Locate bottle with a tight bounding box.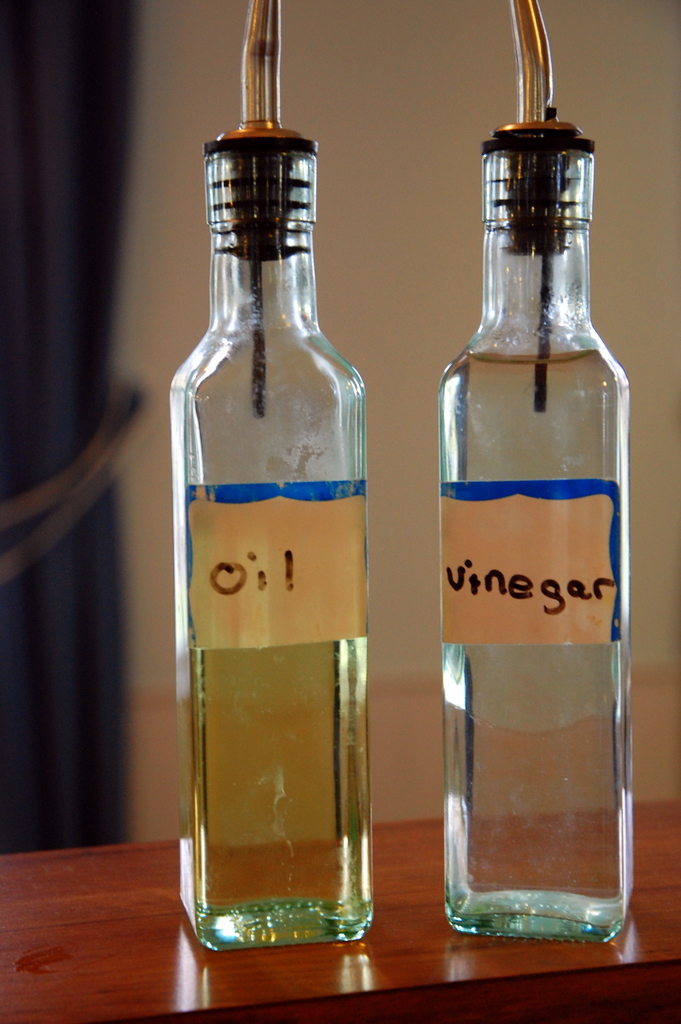
x1=440, y1=0, x2=646, y2=946.
